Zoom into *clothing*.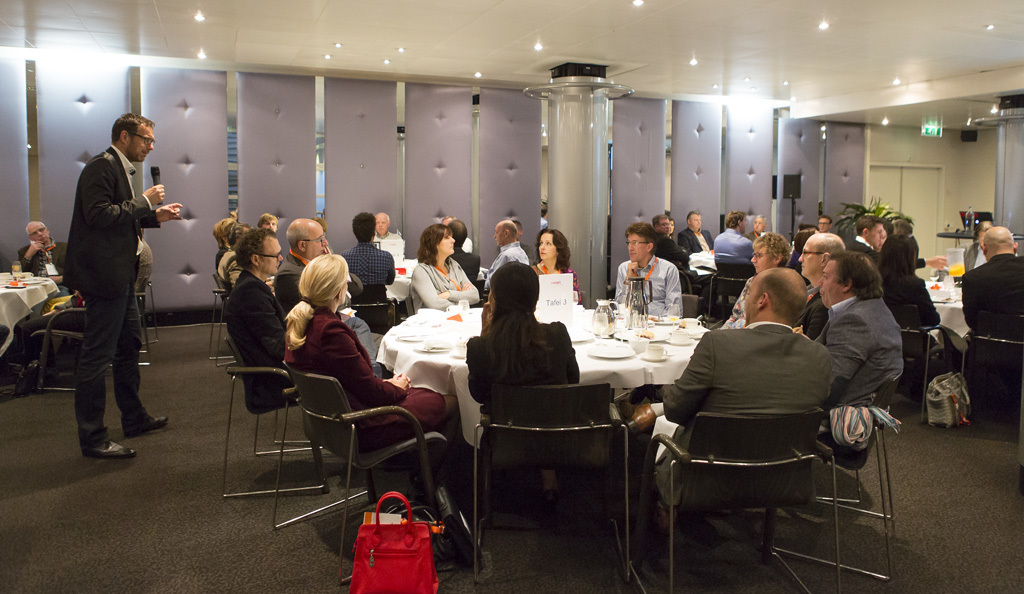
Zoom target: (x1=217, y1=248, x2=243, y2=283).
